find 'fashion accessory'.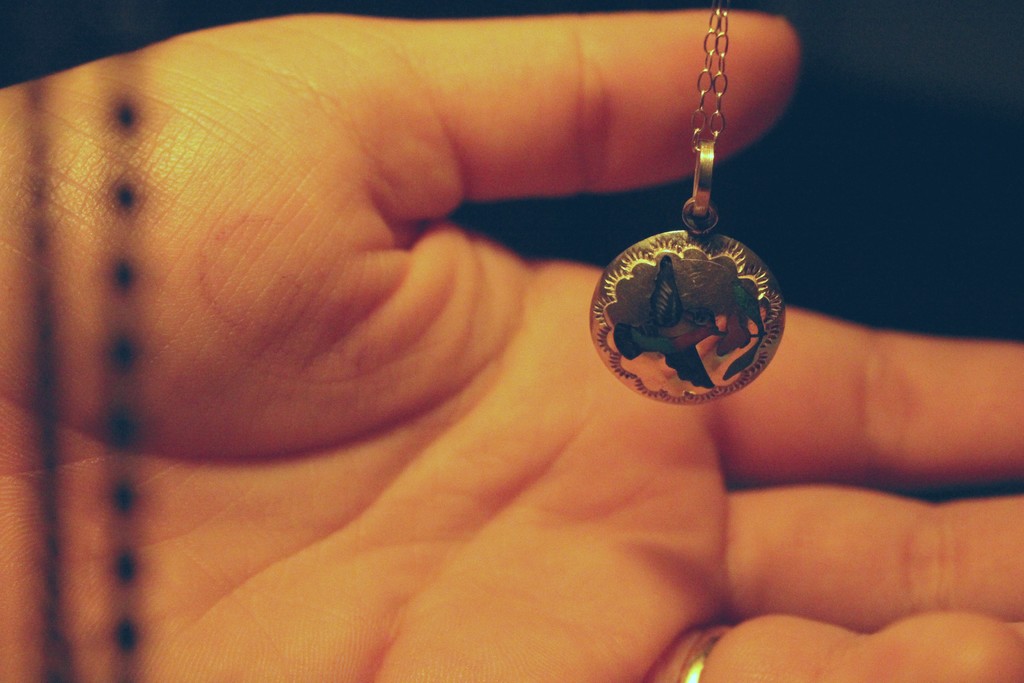
(589,0,786,407).
